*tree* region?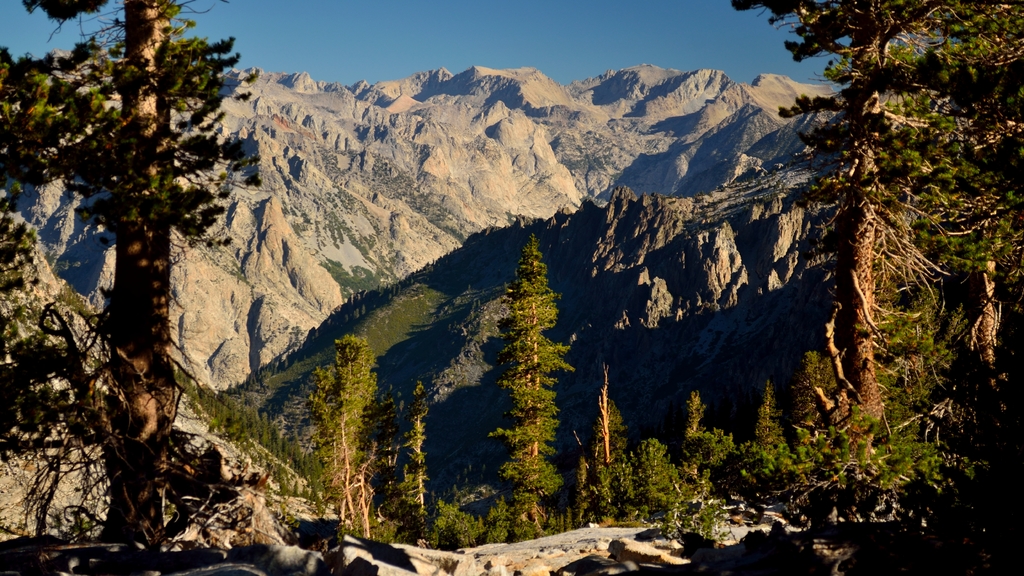
region(488, 205, 572, 509)
